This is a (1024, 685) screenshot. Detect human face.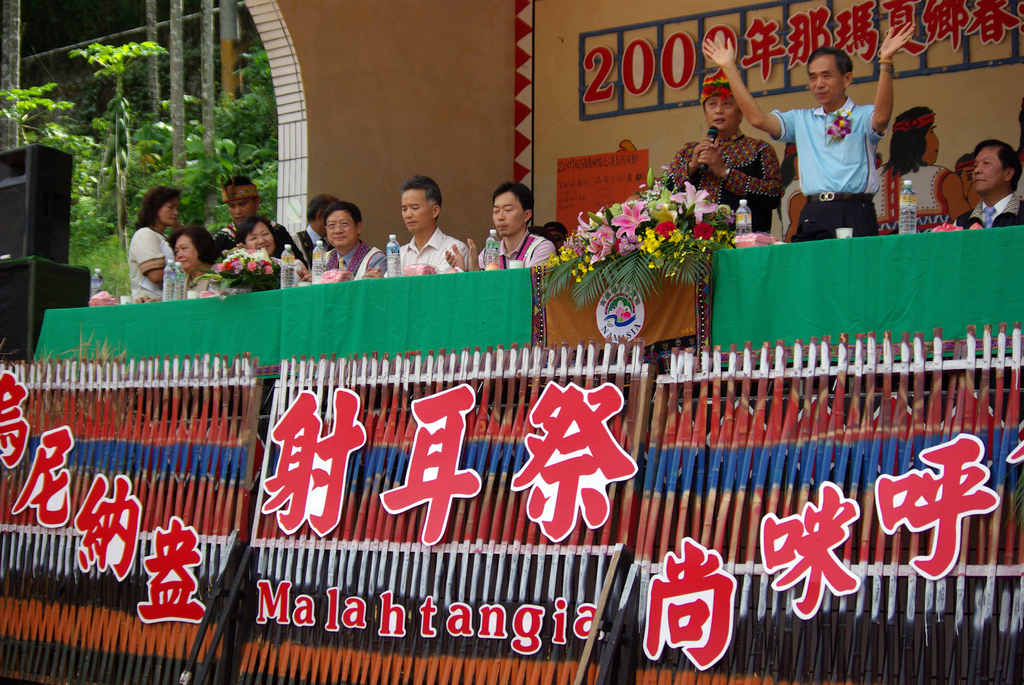
x1=803, y1=54, x2=844, y2=104.
